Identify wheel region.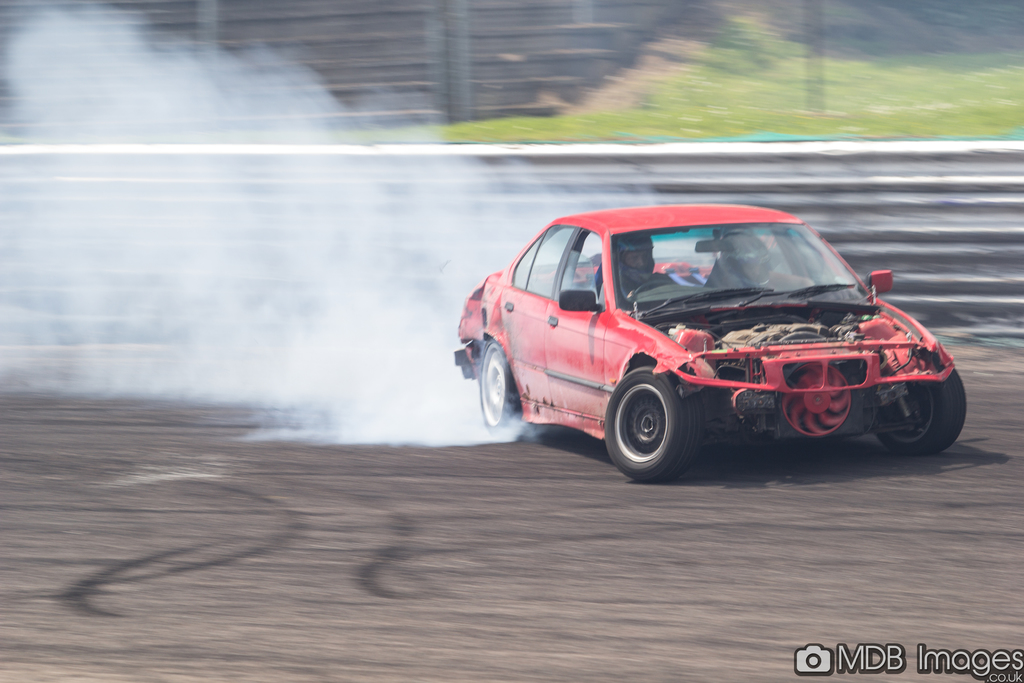
Region: box=[604, 363, 706, 483].
